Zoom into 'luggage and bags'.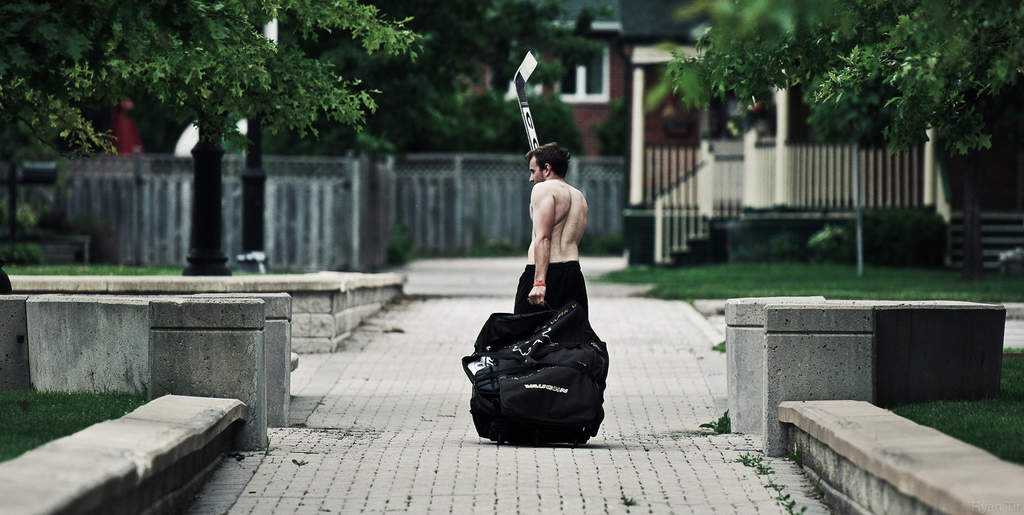
Zoom target: 465/264/612/443.
